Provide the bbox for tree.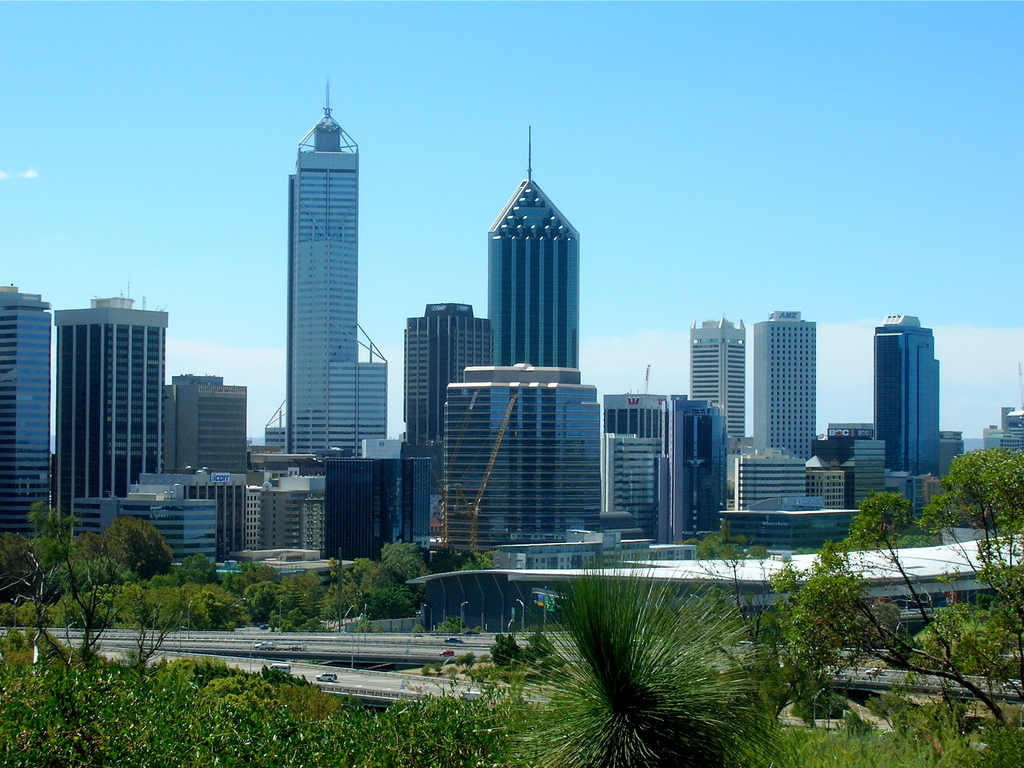
region(374, 536, 430, 590).
